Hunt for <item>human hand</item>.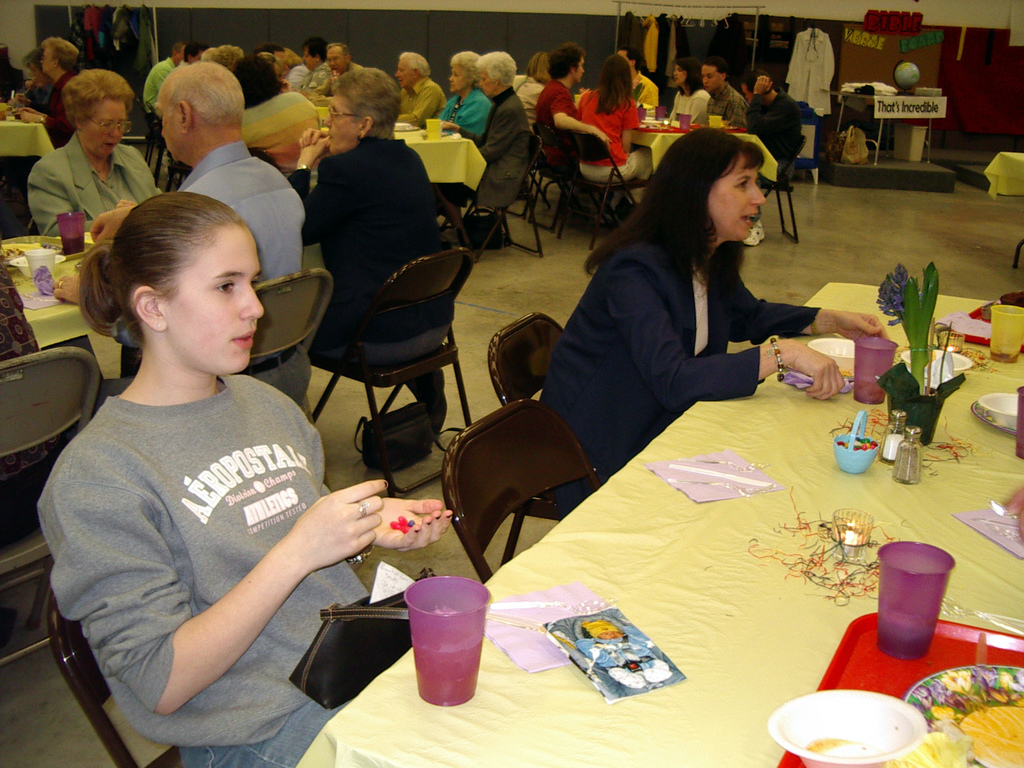
Hunted down at 282,492,389,588.
